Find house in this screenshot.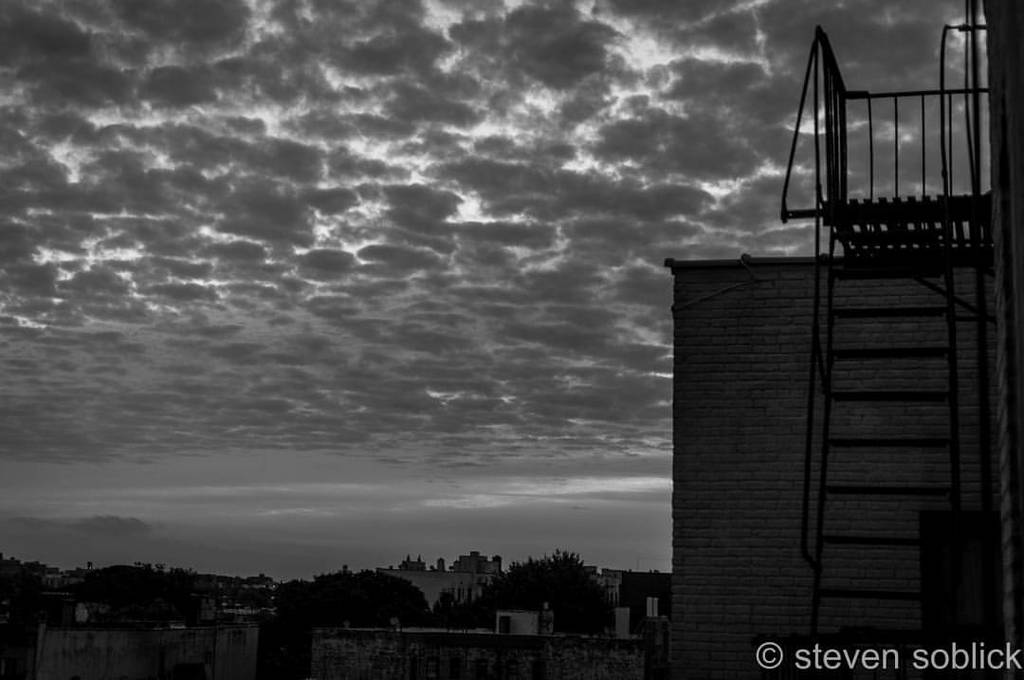
The bounding box for house is 310 624 651 679.
